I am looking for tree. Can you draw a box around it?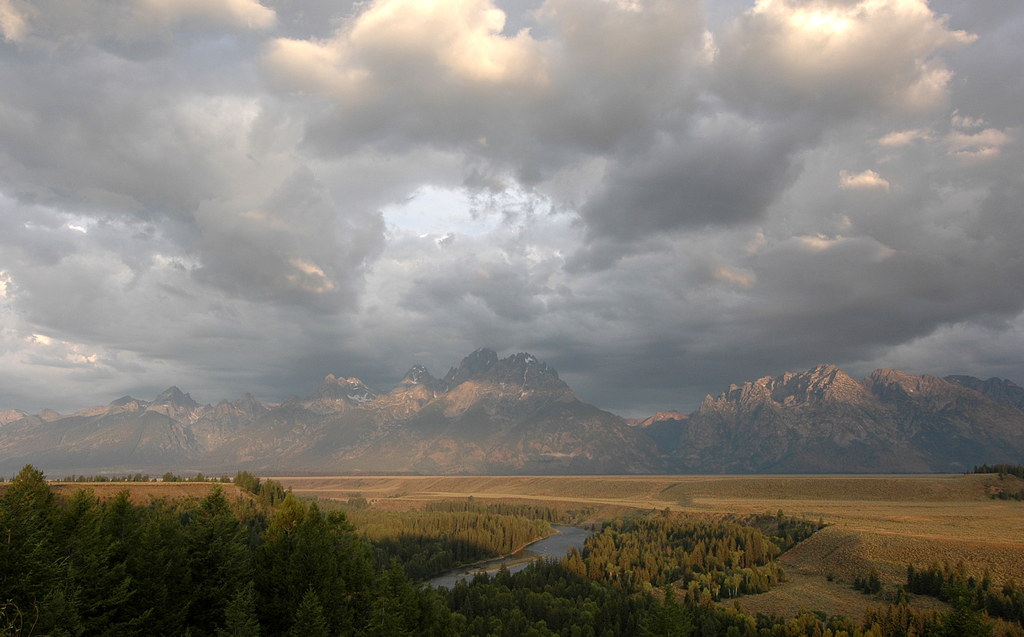
Sure, the bounding box is region(302, 500, 323, 535).
